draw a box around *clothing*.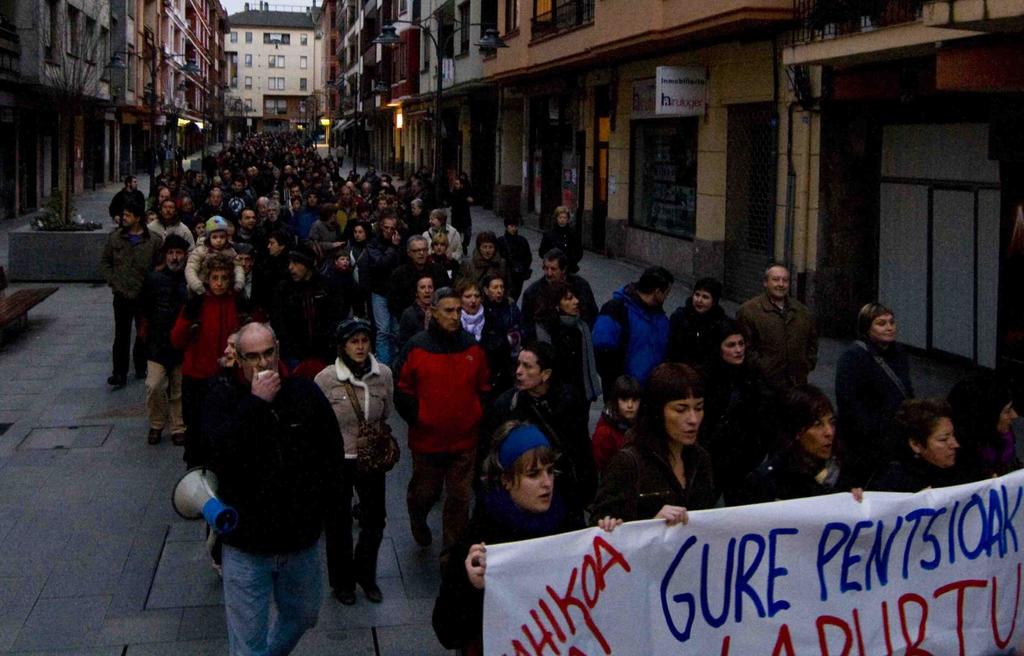
bbox=[150, 217, 192, 248].
